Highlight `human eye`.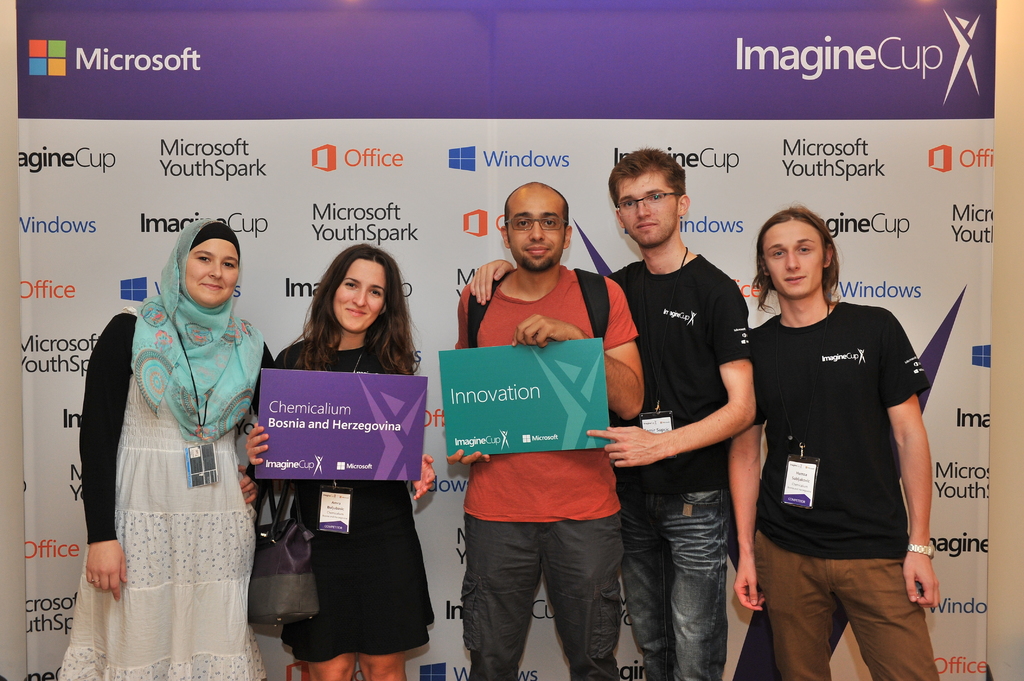
Highlighted region: 371,287,381,296.
